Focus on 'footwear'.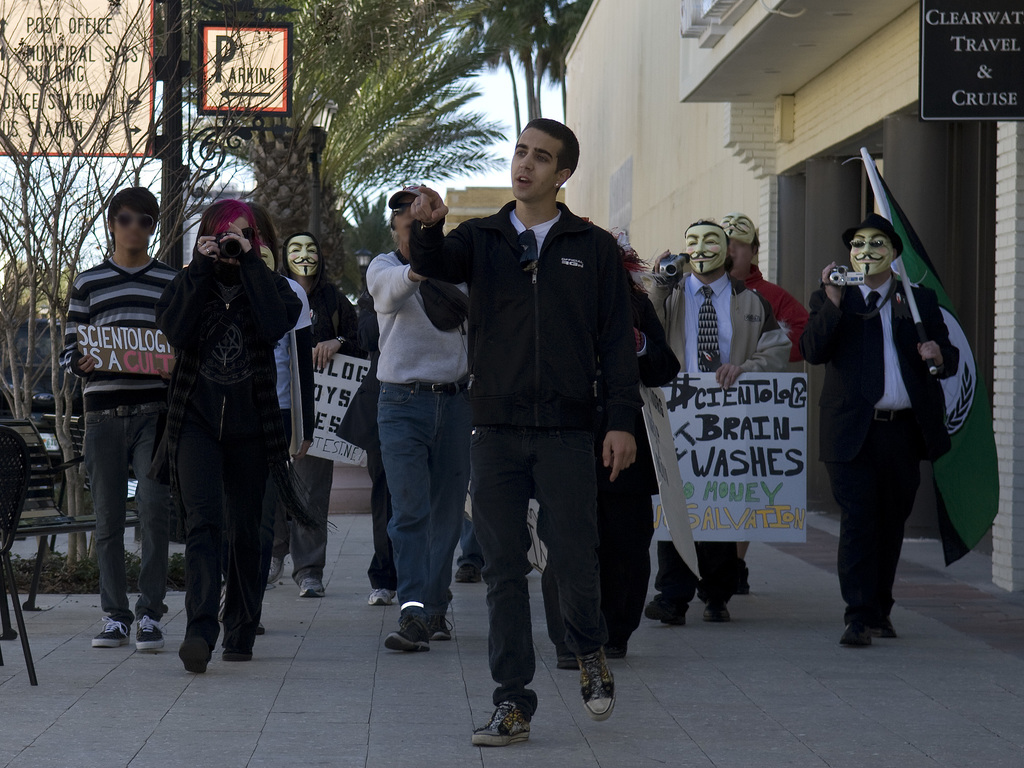
Focused at BBox(735, 566, 751, 591).
